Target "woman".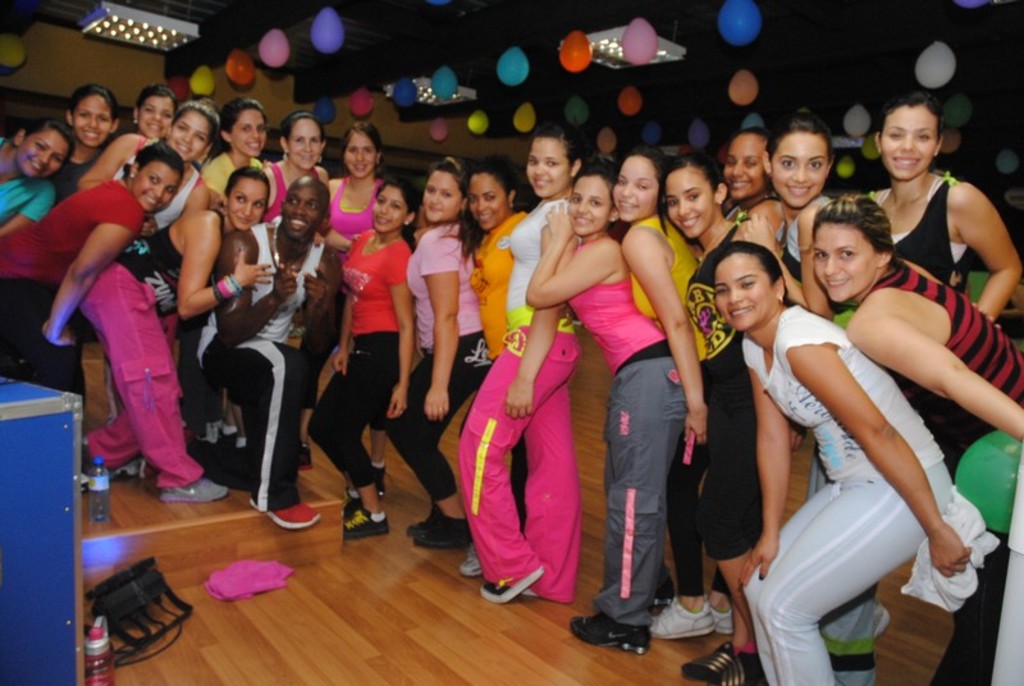
Target region: [x1=713, y1=120, x2=777, y2=246].
